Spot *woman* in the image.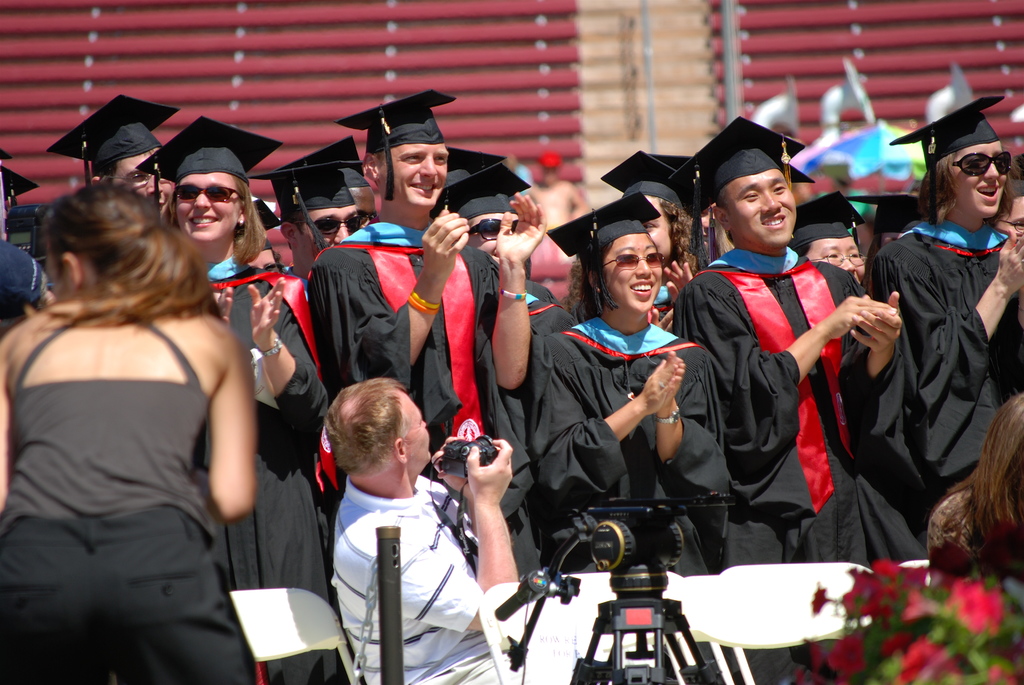
*woman* found at detection(865, 92, 1023, 548).
